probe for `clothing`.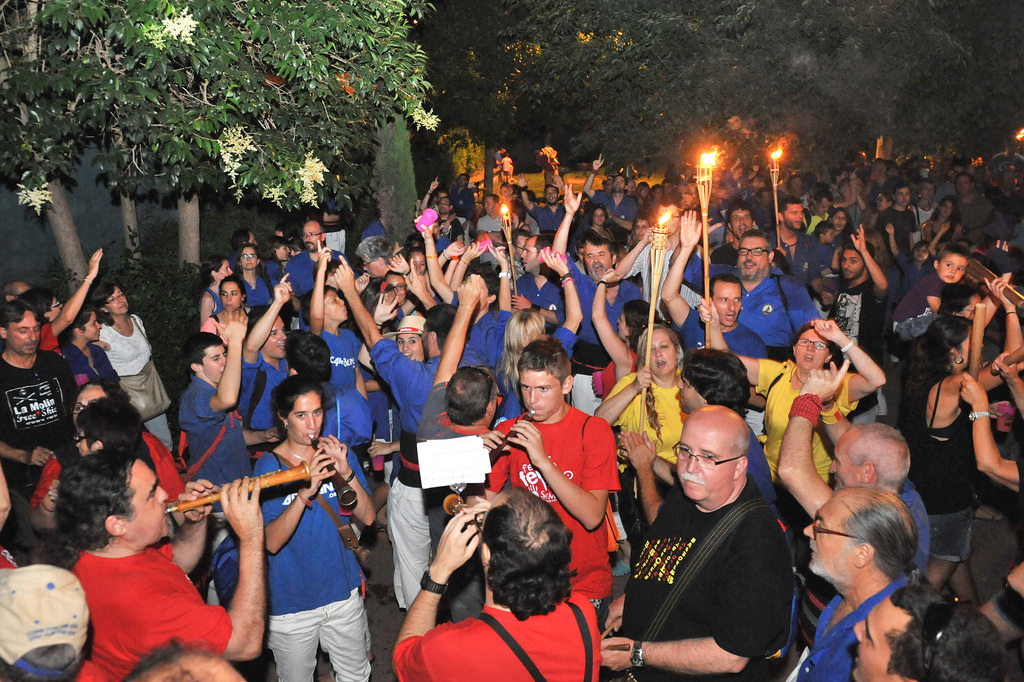
Probe result: (239, 372, 378, 443).
